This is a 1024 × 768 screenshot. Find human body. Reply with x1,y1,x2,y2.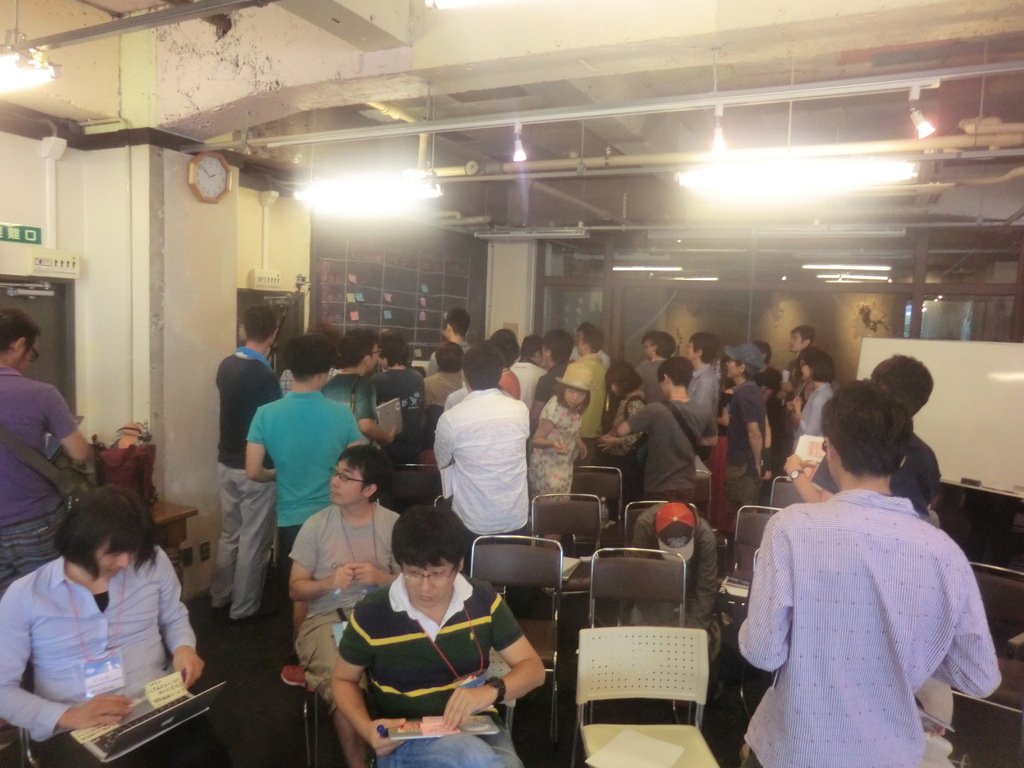
1,484,203,767.
